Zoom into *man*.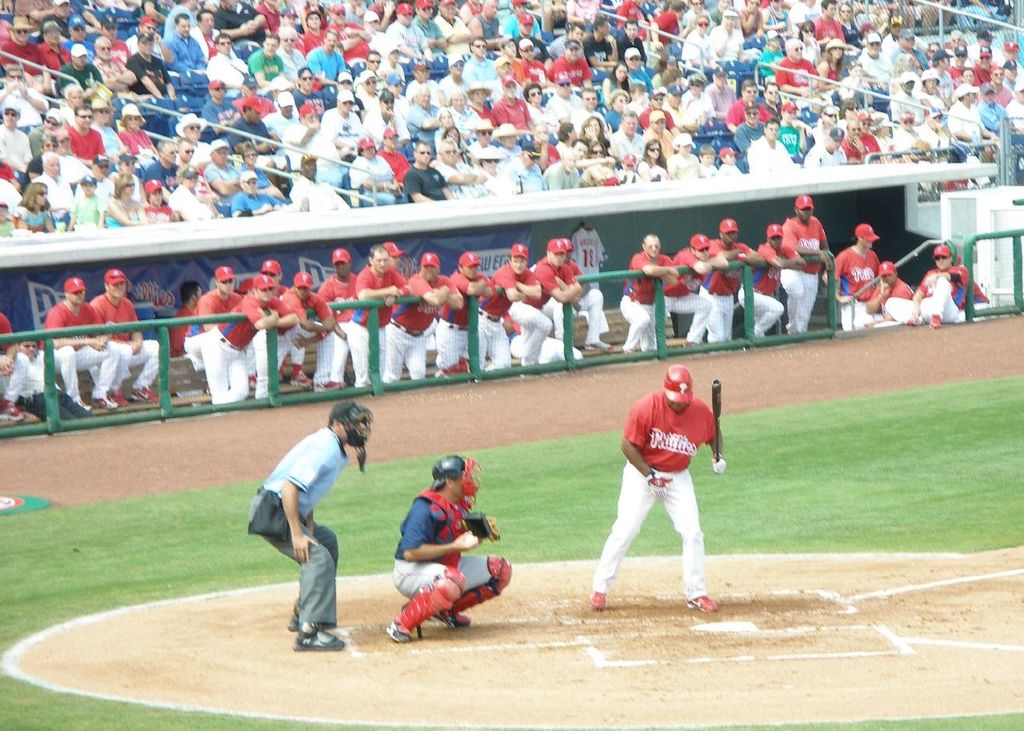
Zoom target: bbox(618, 232, 678, 354).
